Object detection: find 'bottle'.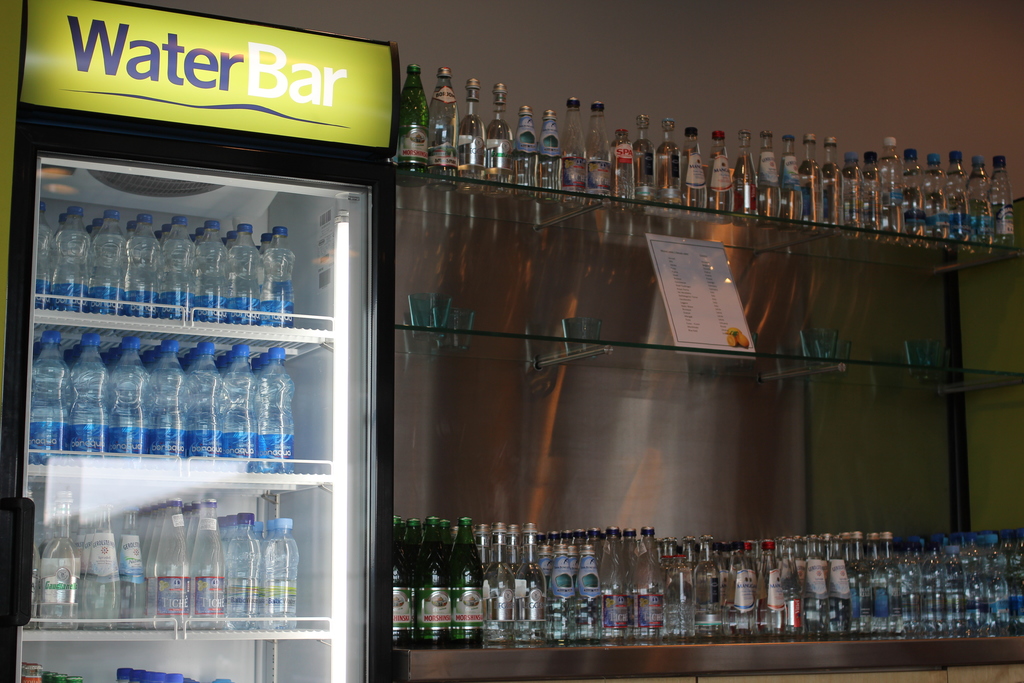
220/344/261/469.
